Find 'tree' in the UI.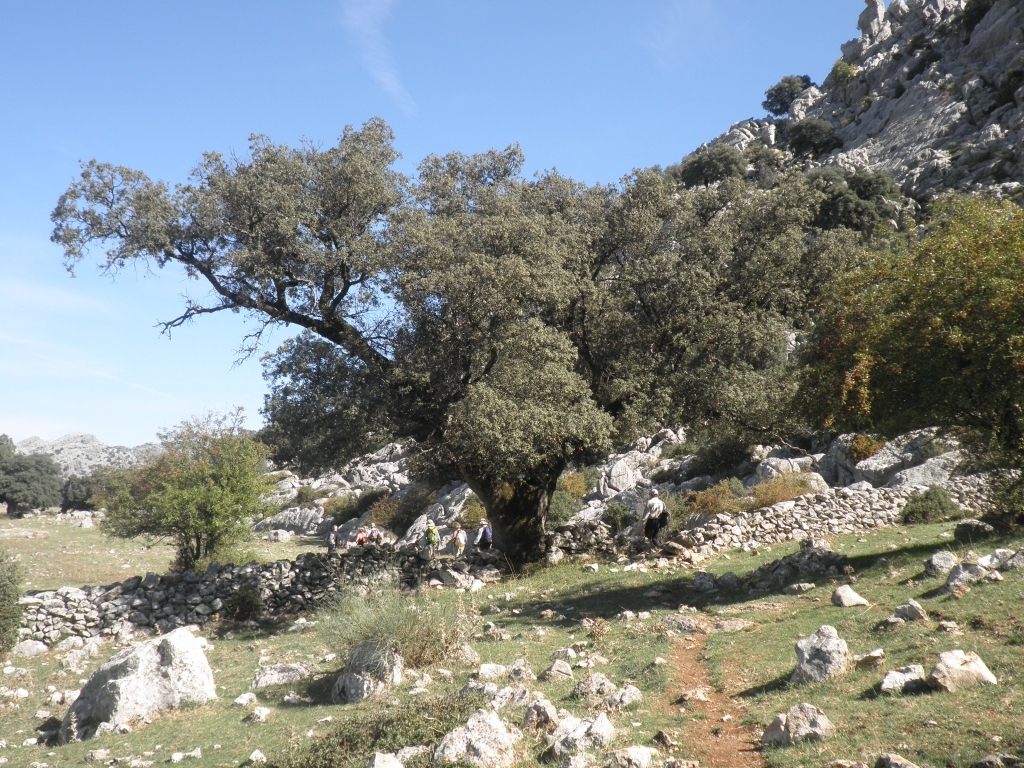
UI element at rect(120, 400, 285, 592).
